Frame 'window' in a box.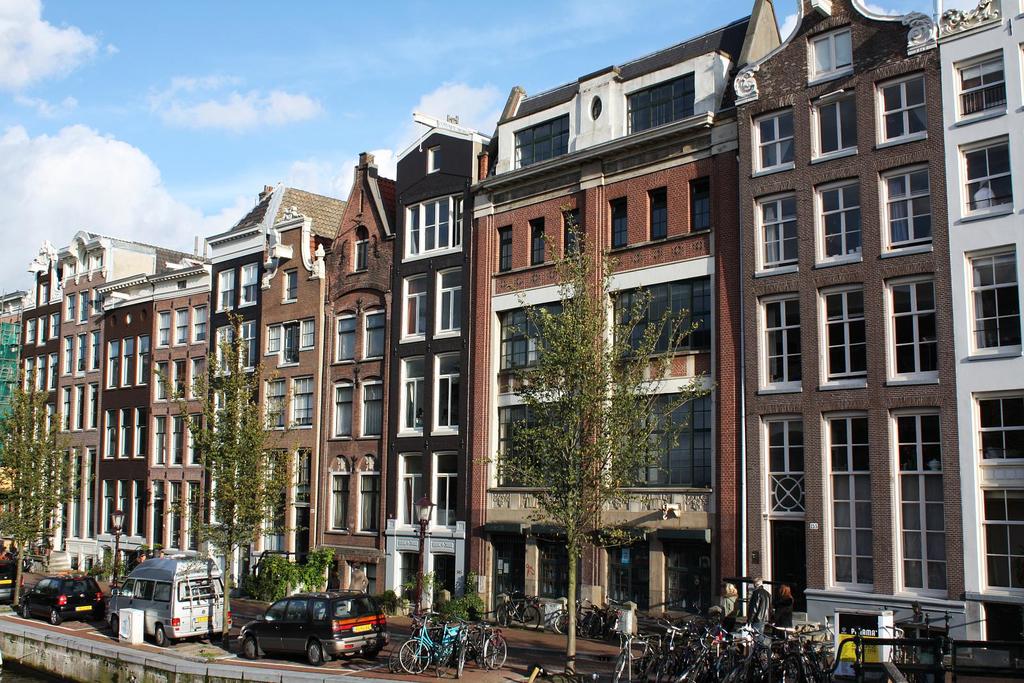
bbox(399, 273, 429, 332).
